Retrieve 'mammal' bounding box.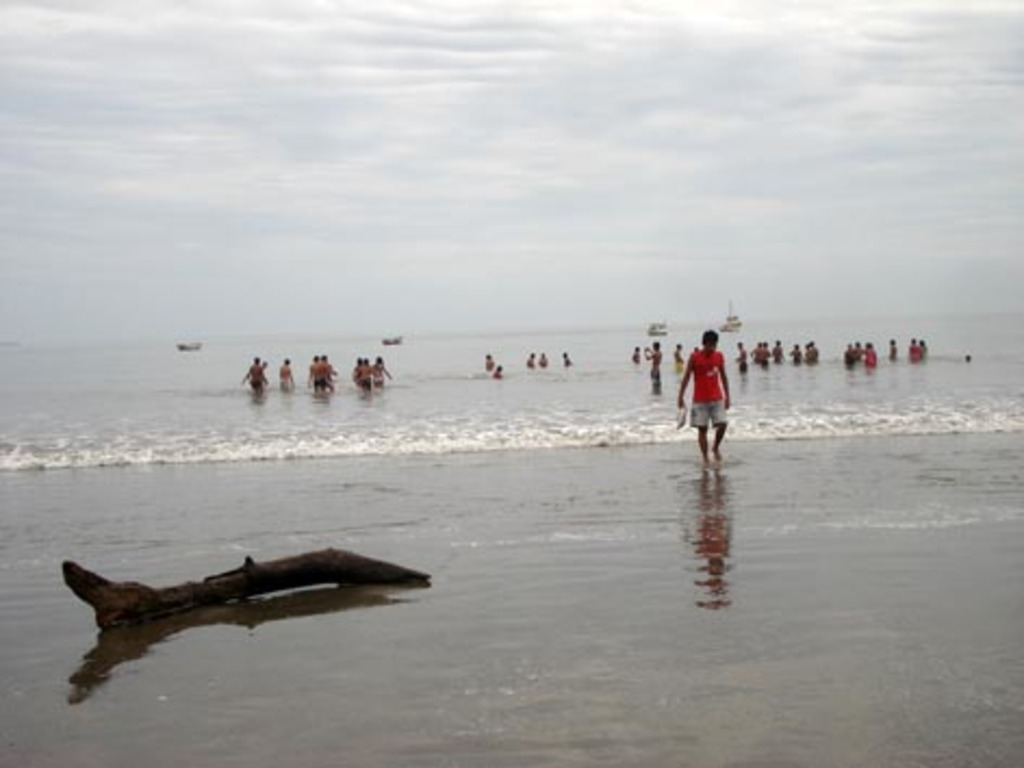
Bounding box: l=775, t=338, r=783, b=362.
